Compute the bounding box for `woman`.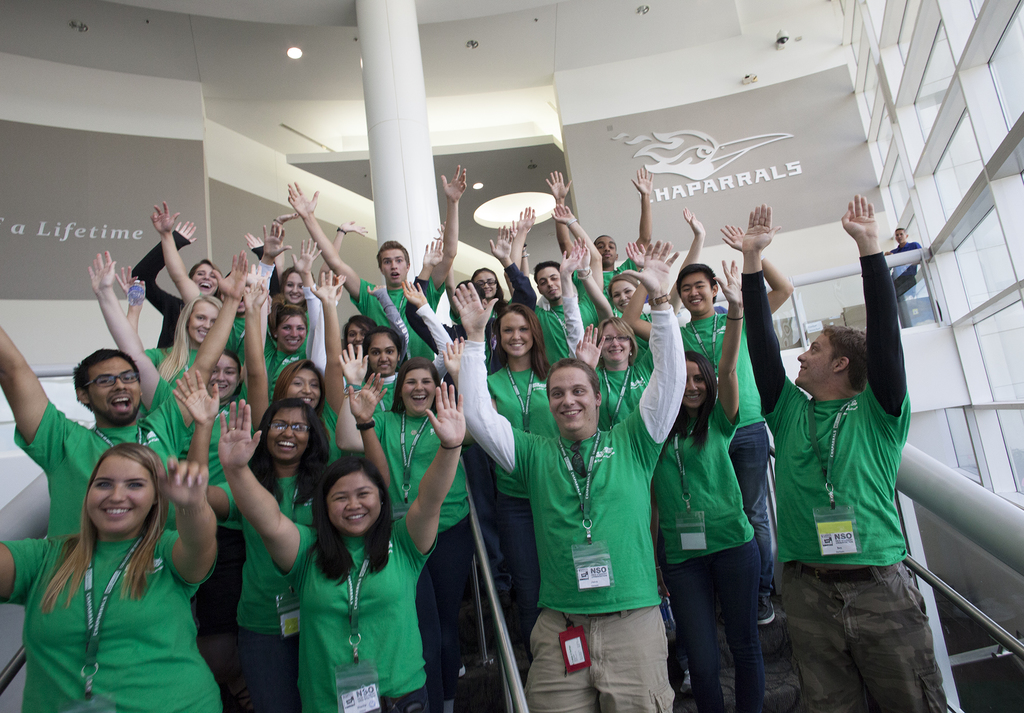
select_region(476, 297, 605, 643).
